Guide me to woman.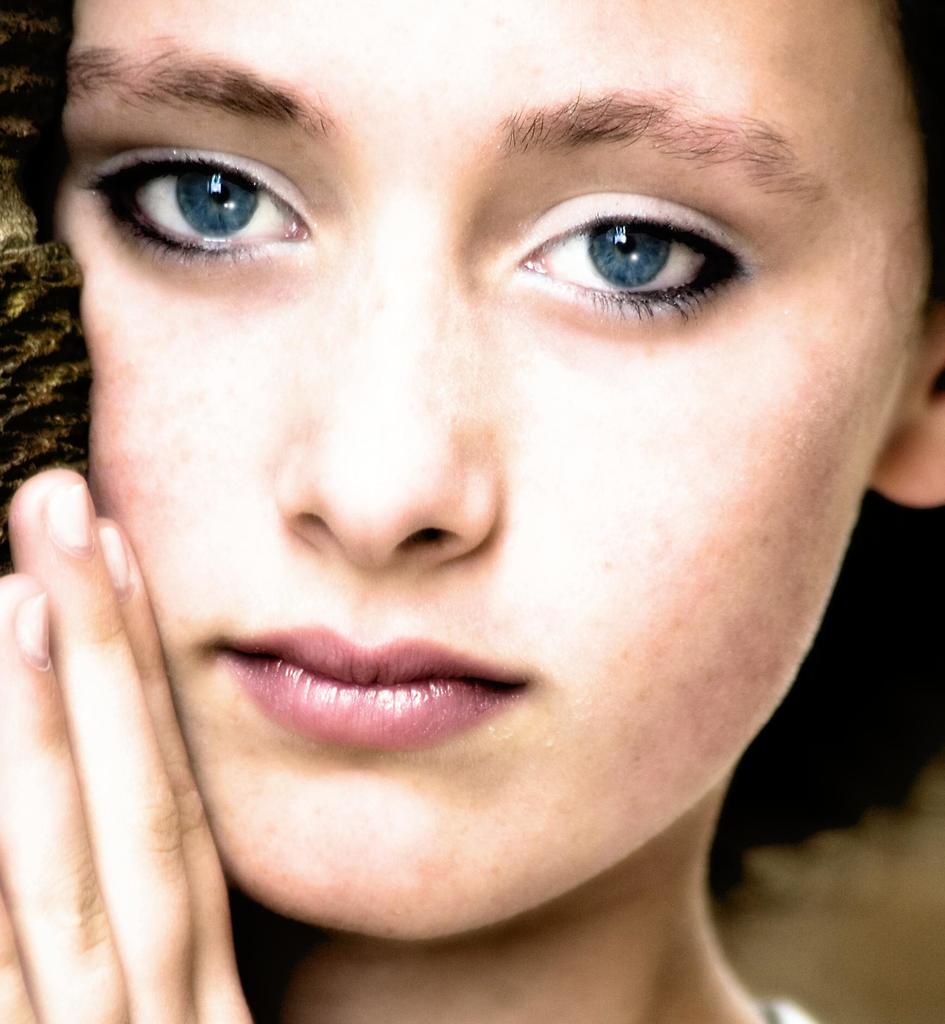
Guidance: {"x1": 0, "y1": 0, "x2": 932, "y2": 1023}.
